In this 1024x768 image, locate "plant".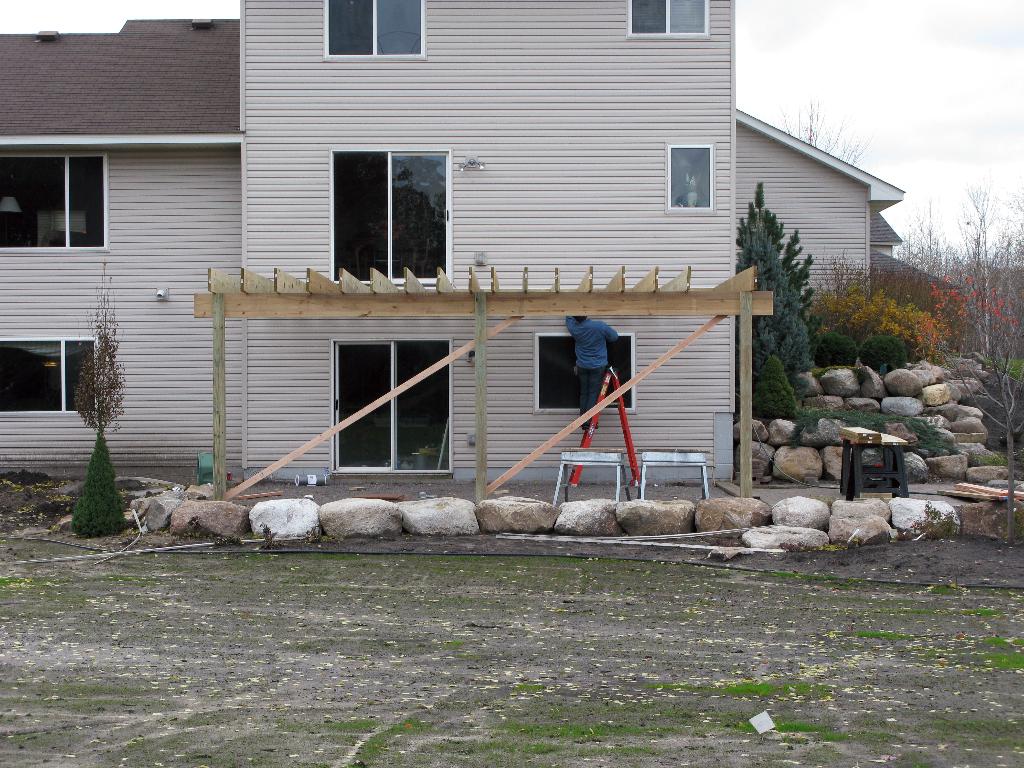
Bounding box: region(819, 329, 854, 362).
